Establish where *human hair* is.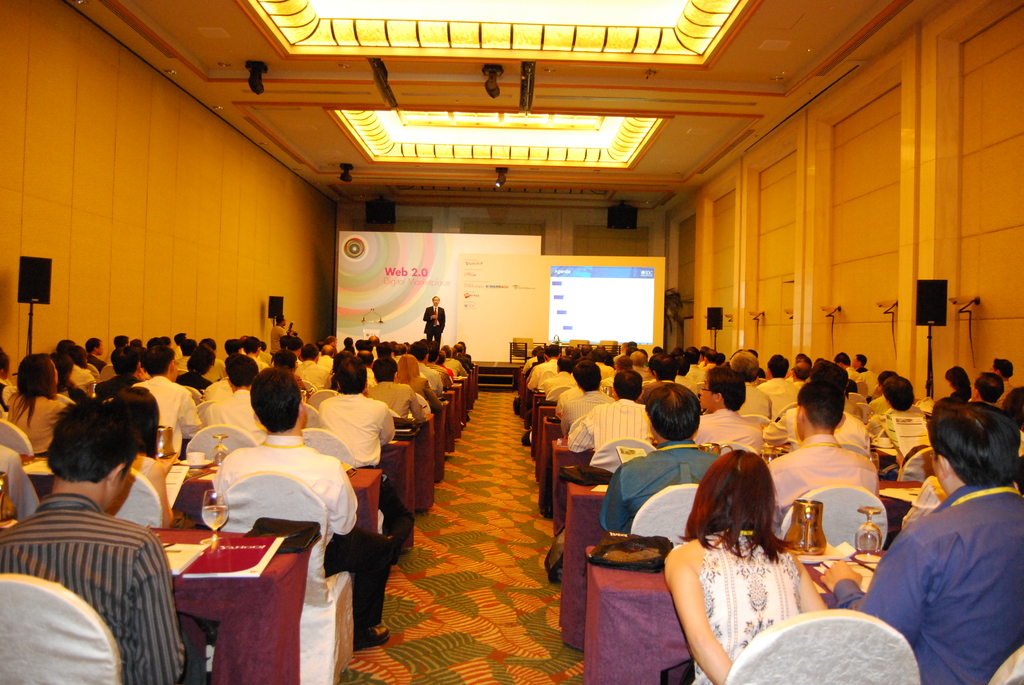
Established at Rect(993, 358, 1014, 377).
